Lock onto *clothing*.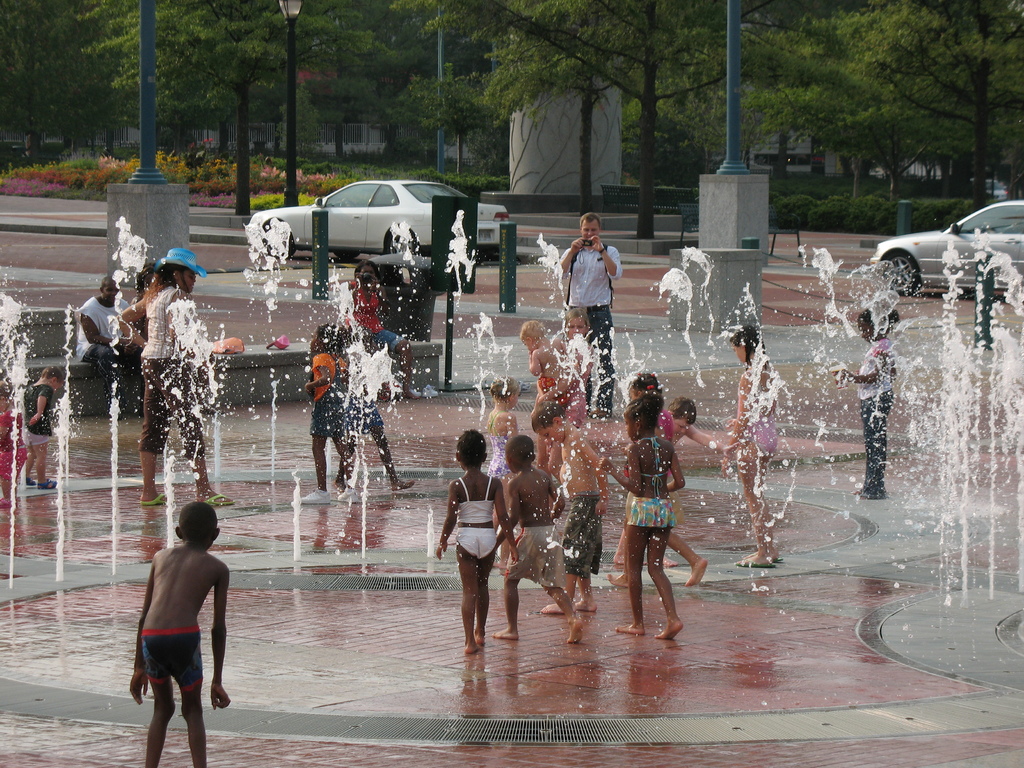
Locked: x1=486 y1=409 x2=513 y2=475.
